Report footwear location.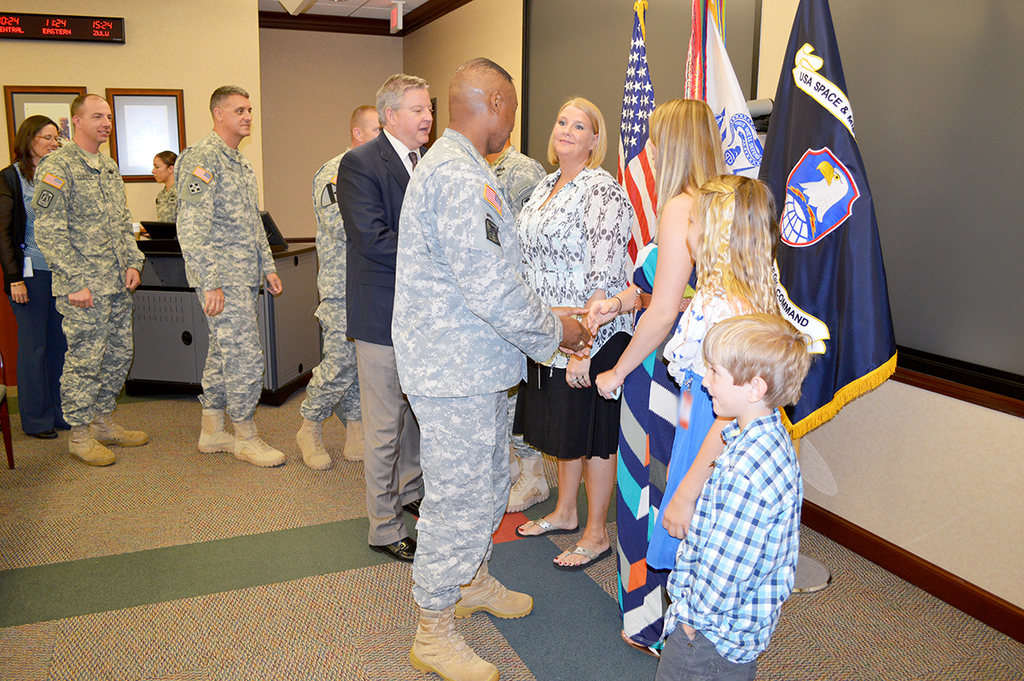
Report: box=[291, 416, 339, 471].
